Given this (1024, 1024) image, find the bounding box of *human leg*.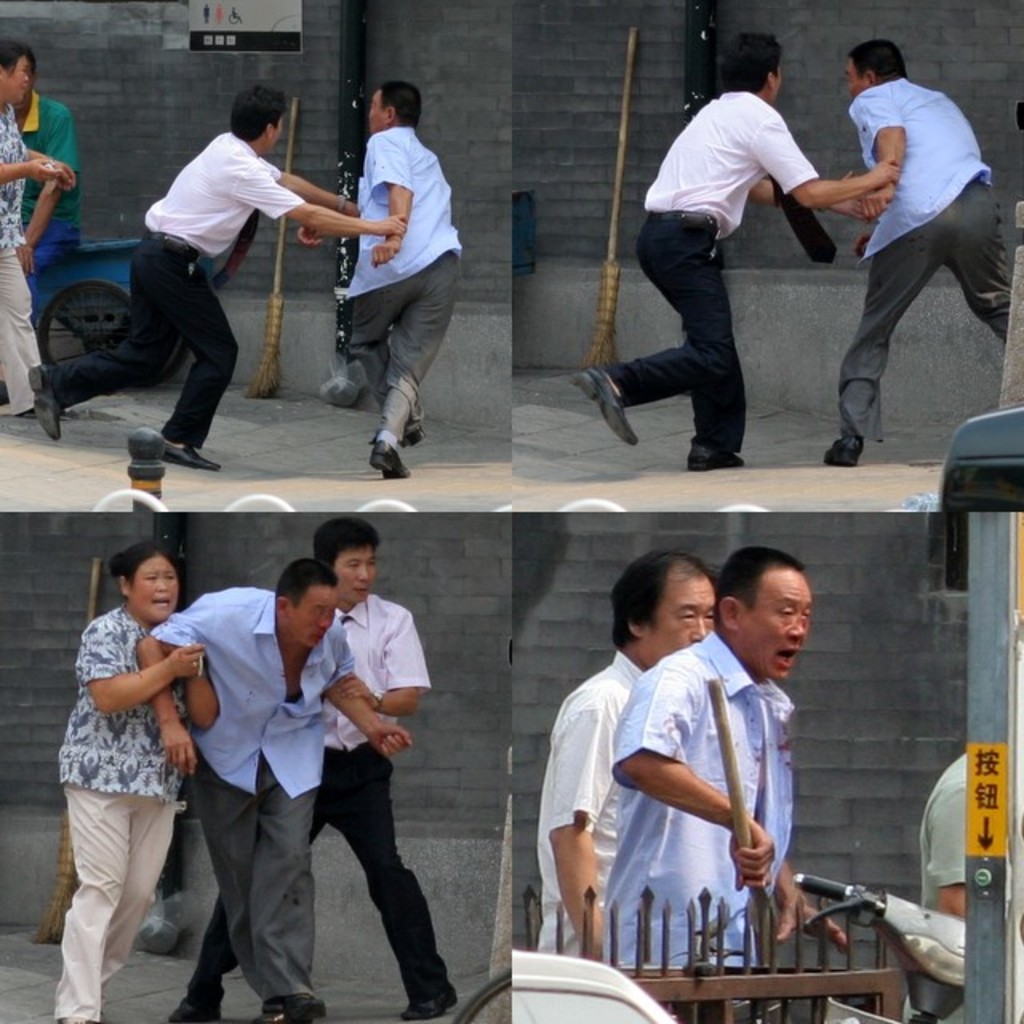
{"x1": 32, "y1": 299, "x2": 186, "y2": 438}.
